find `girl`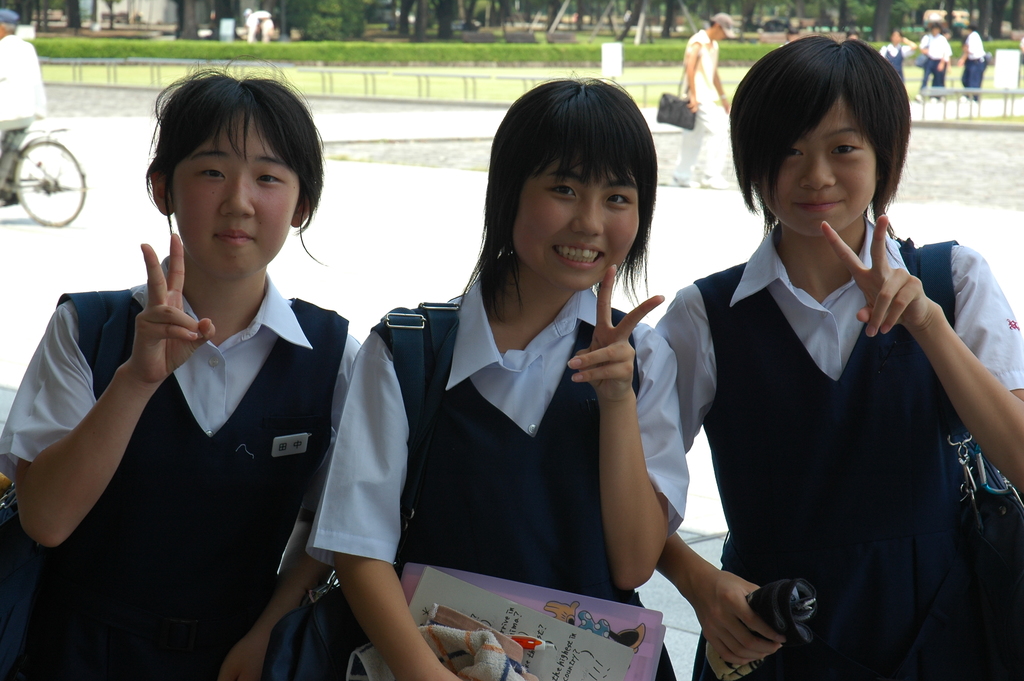
[305, 78, 694, 680]
